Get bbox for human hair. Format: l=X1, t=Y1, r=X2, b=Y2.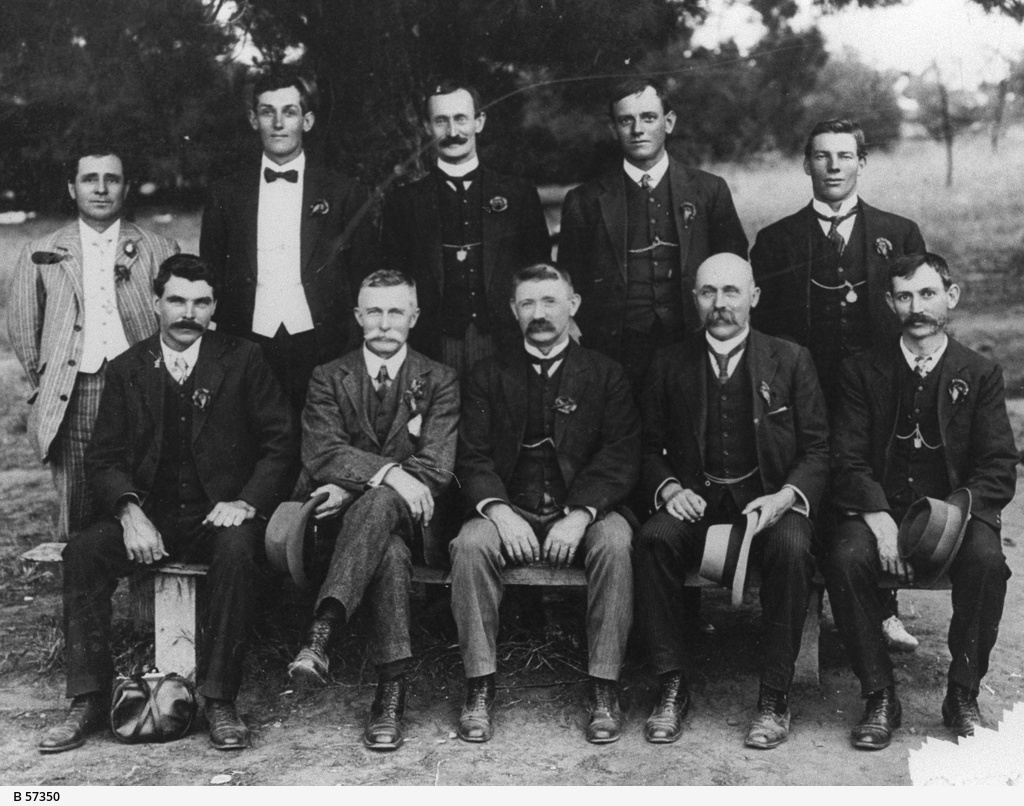
l=151, t=253, r=223, b=304.
